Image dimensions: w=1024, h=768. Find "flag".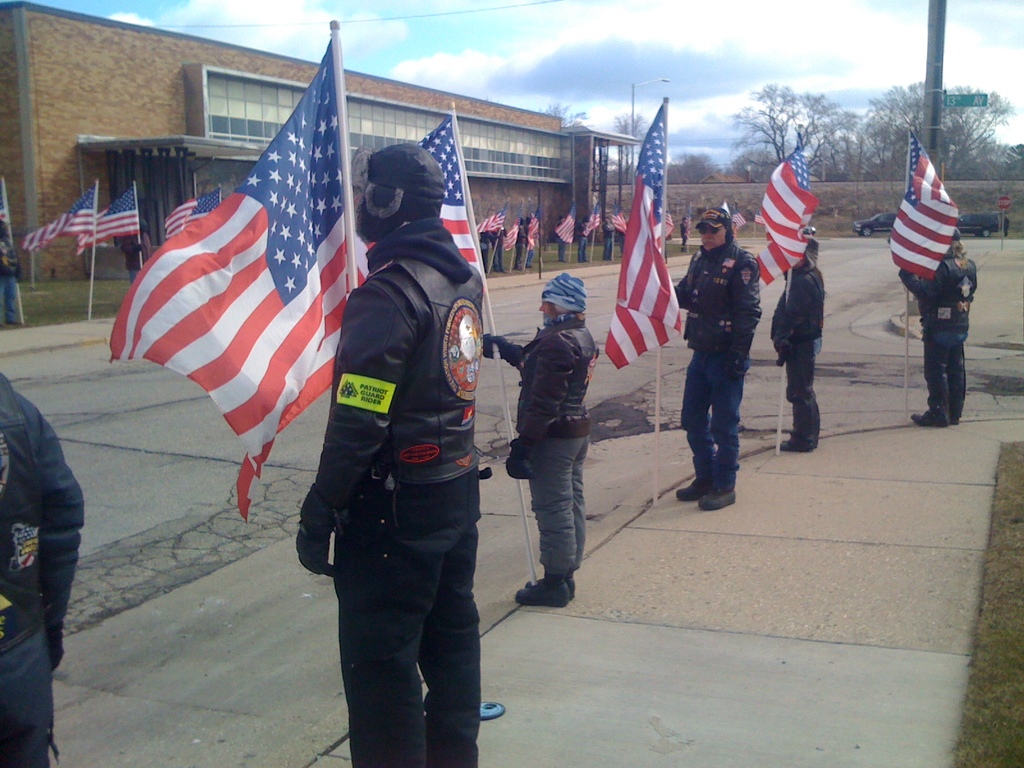
362/120/486/300.
